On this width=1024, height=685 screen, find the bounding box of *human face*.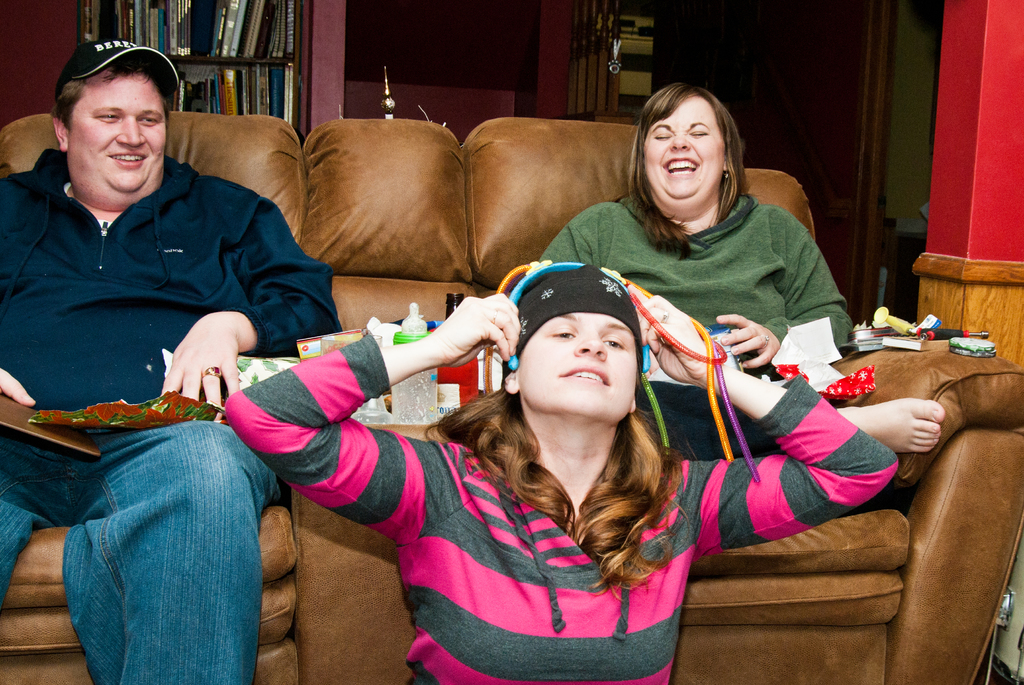
Bounding box: 511,300,637,424.
